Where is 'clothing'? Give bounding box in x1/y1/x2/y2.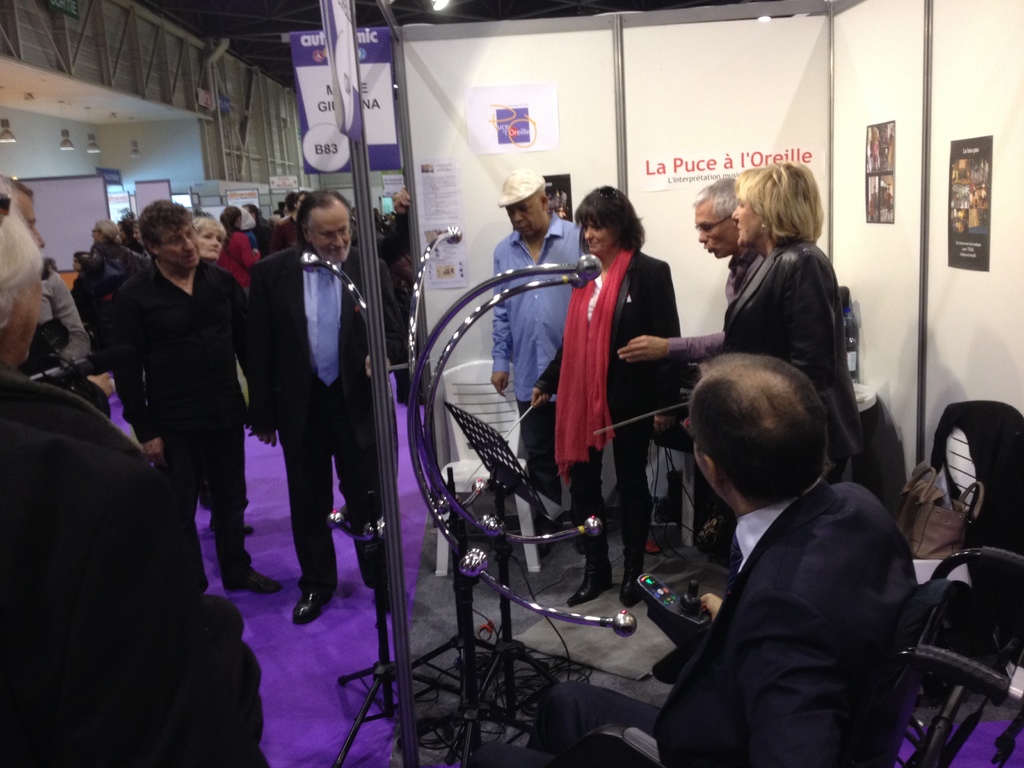
724/240/862/491.
